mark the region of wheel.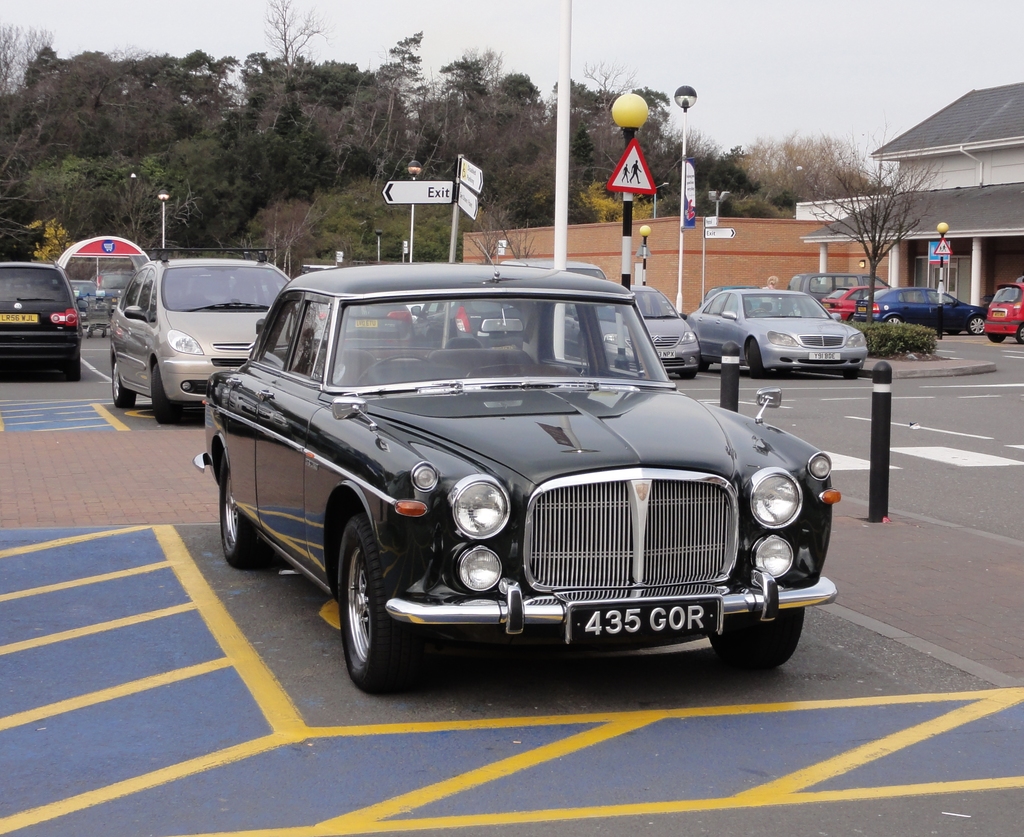
Region: (x1=359, y1=351, x2=445, y2=383).
